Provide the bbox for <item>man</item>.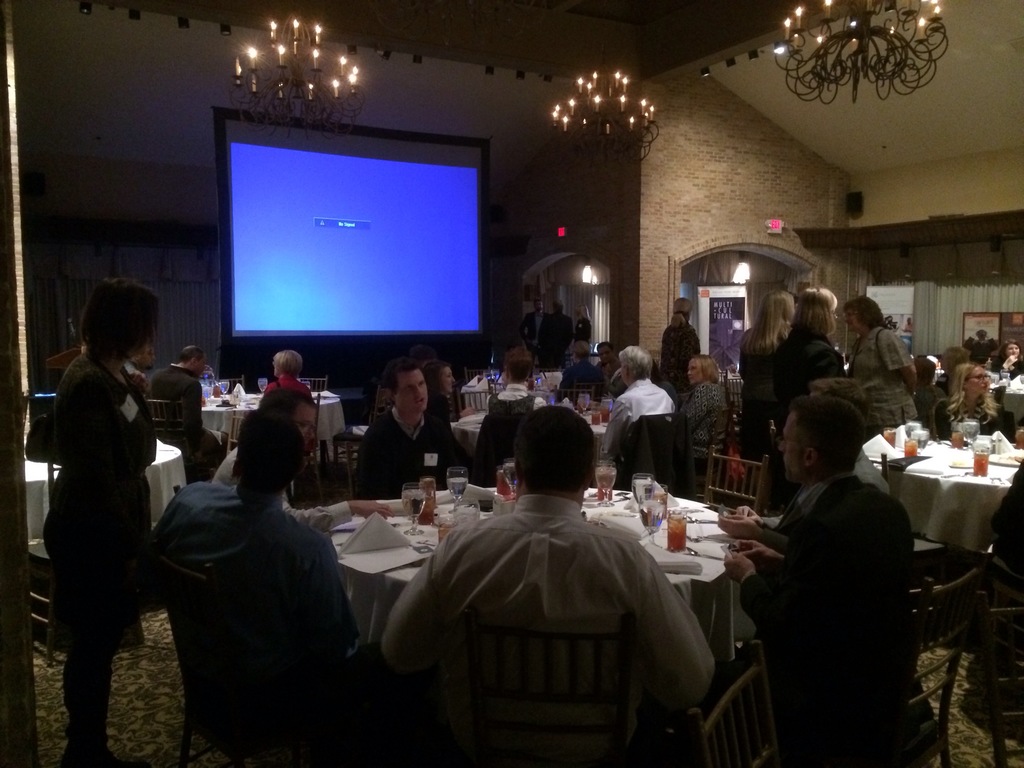
x1=212, y1=387, x2=392, y2=528.
